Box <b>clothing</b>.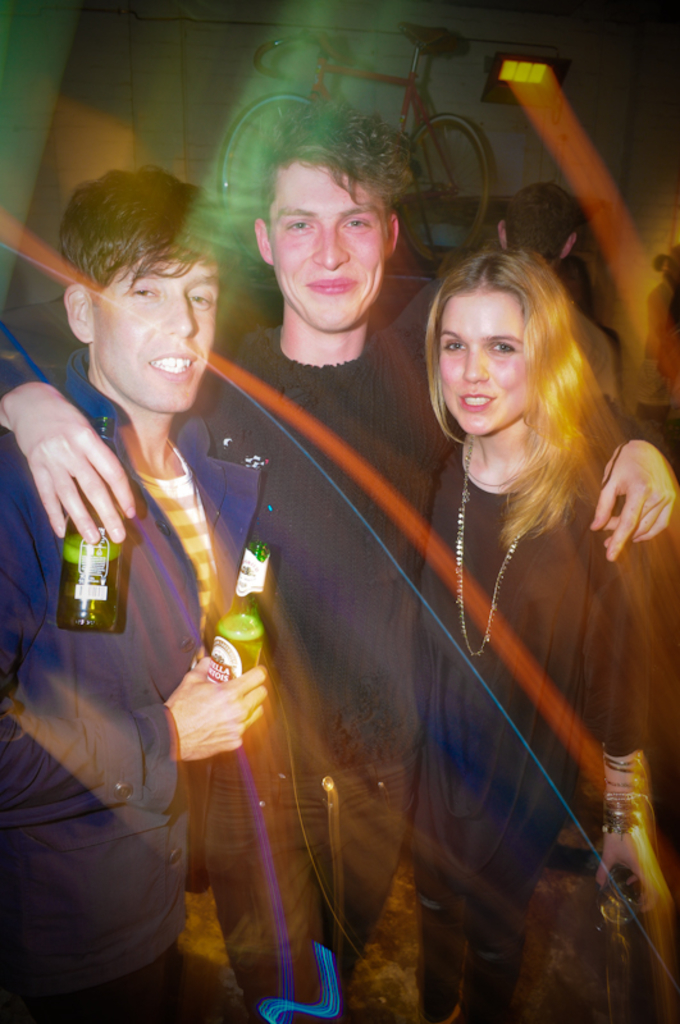
[426,460,660,1015].
